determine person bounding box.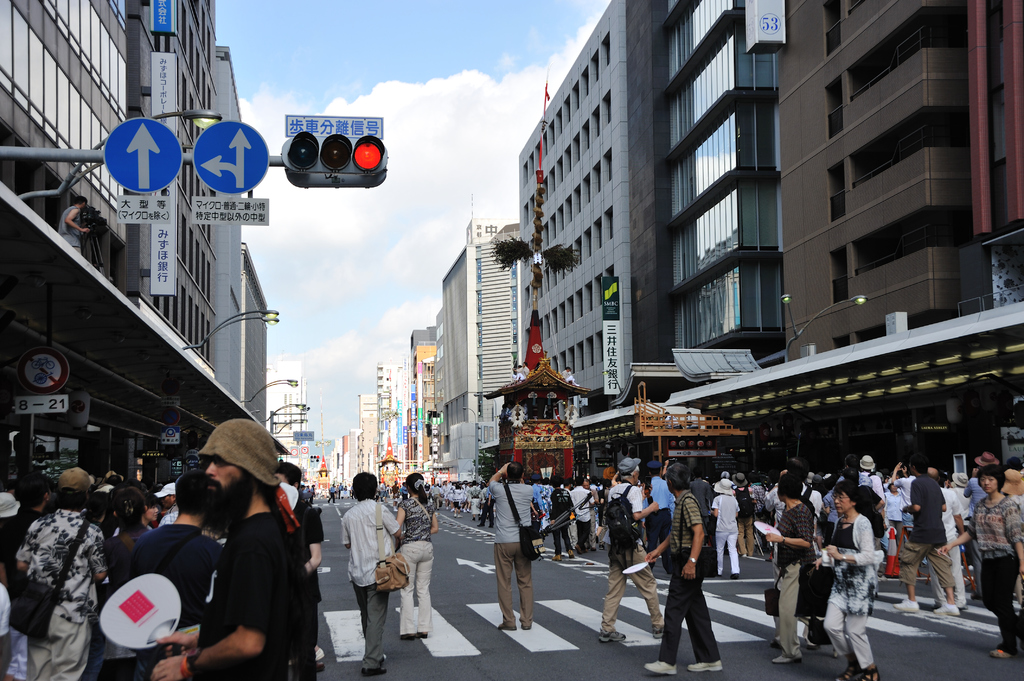
Determined: bbox=(339, 474, 392, 673).
